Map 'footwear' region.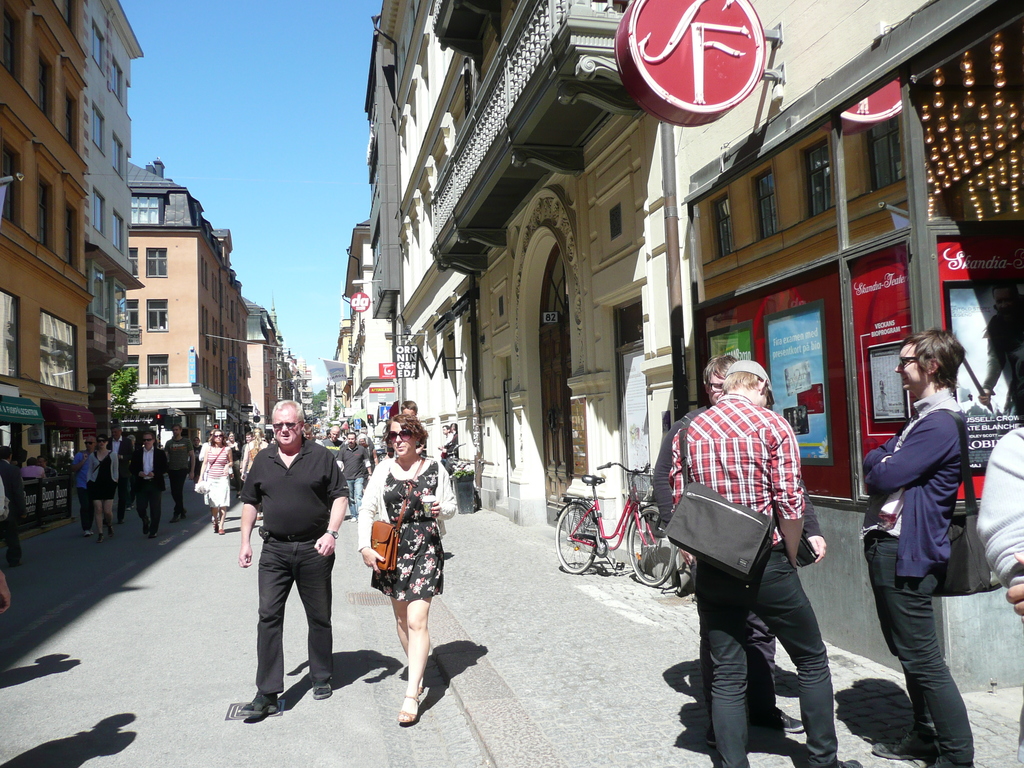
Mapped to (872, 728, 943, 764).
